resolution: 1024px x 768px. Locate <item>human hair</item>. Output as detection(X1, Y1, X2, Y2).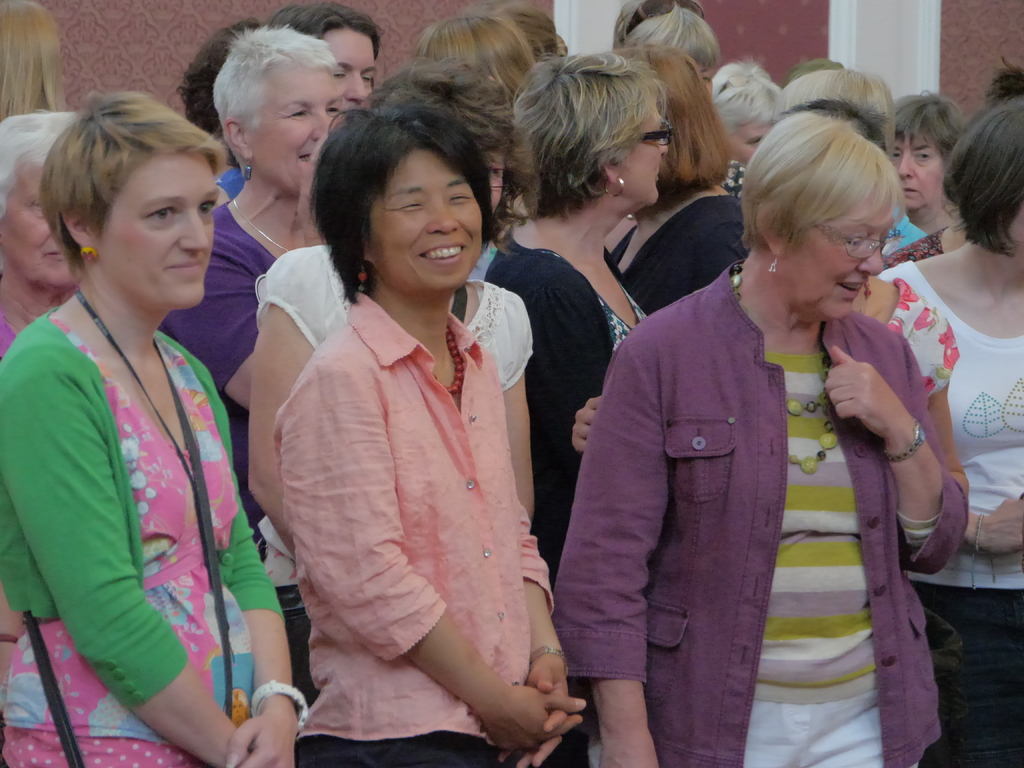
detection(0, 108, 82, 214).
